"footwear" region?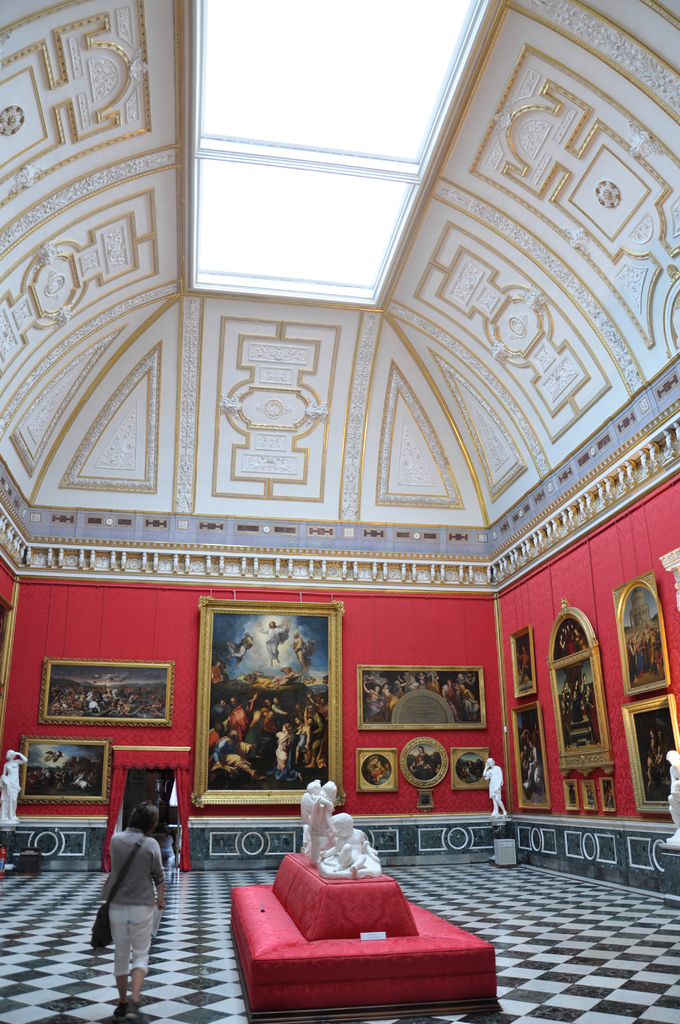
108,991,131,1019
